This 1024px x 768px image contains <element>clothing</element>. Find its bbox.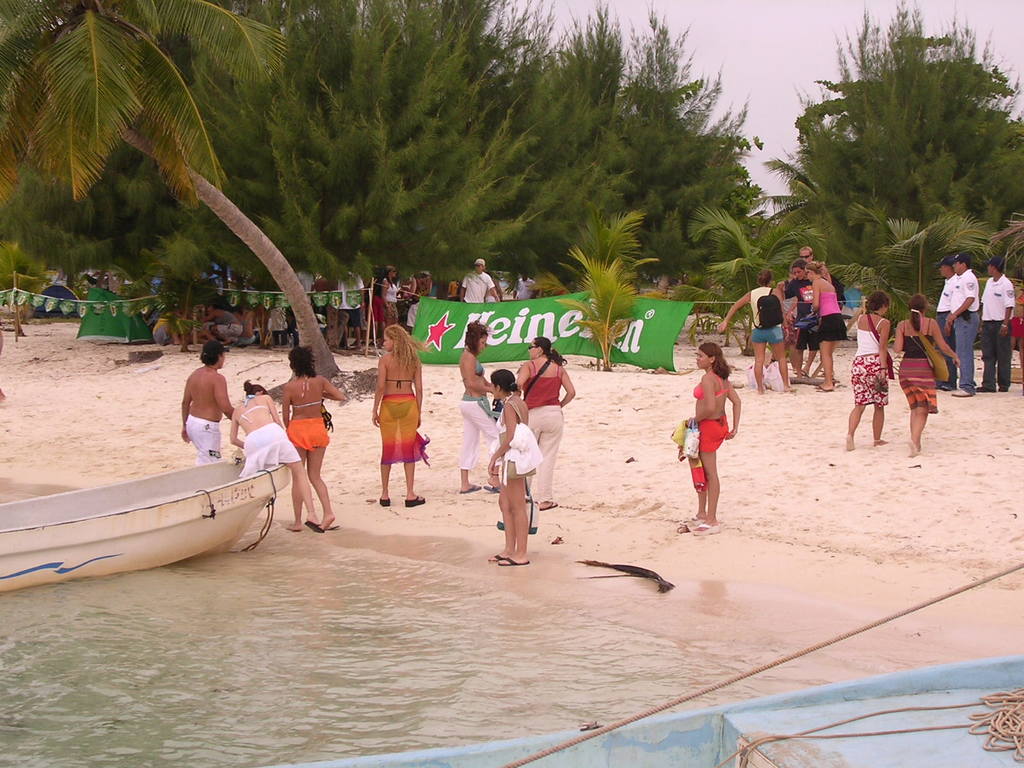
crop(183, 408, 220, 465).
